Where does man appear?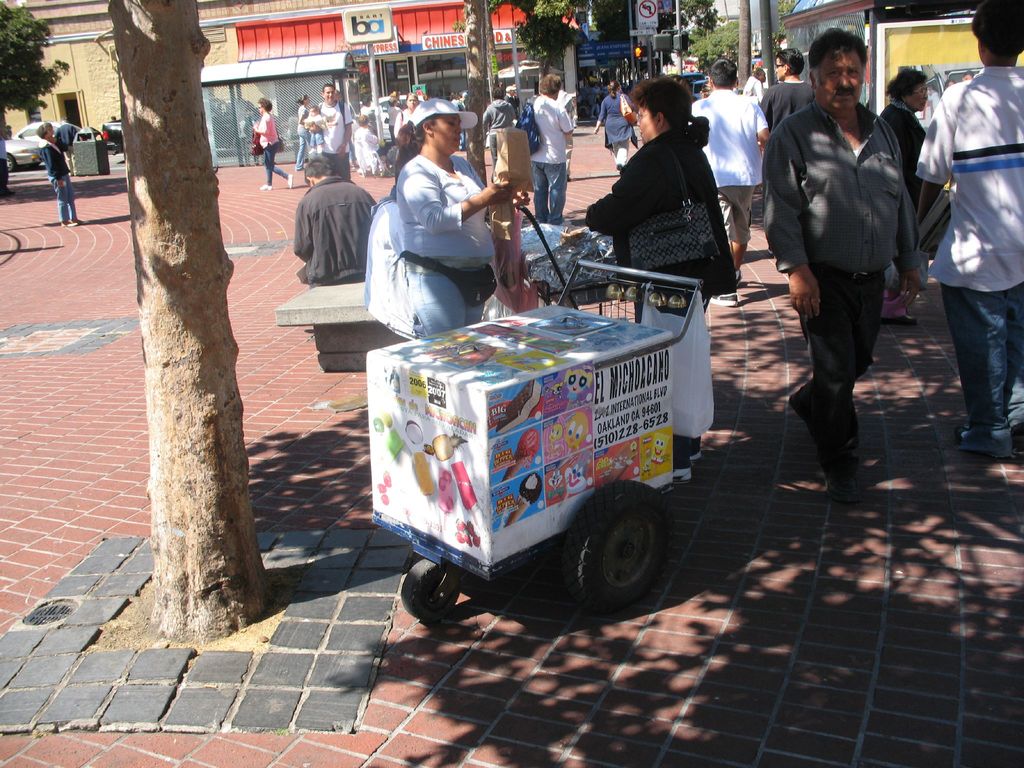
Appears at {"x1": 772, "y1": 44, "x2": 927, "y2": 508}.
